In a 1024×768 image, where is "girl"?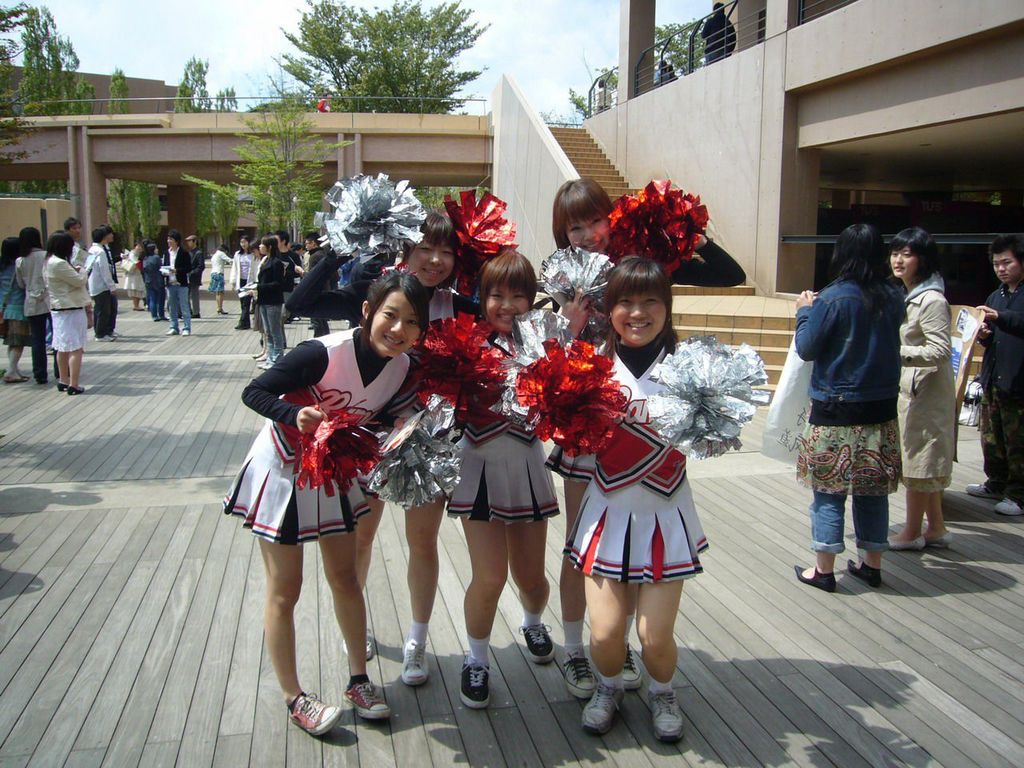
<region>414, 242, 576, 714</region>.
